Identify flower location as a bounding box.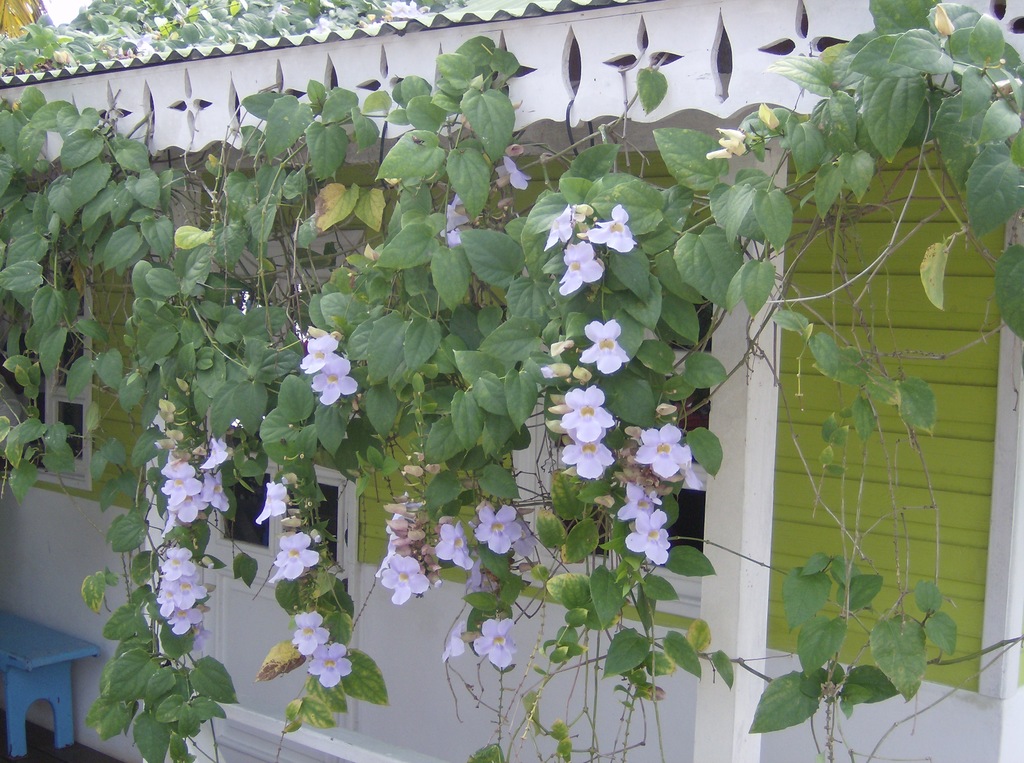
locate(496, 156, 534, 195).
